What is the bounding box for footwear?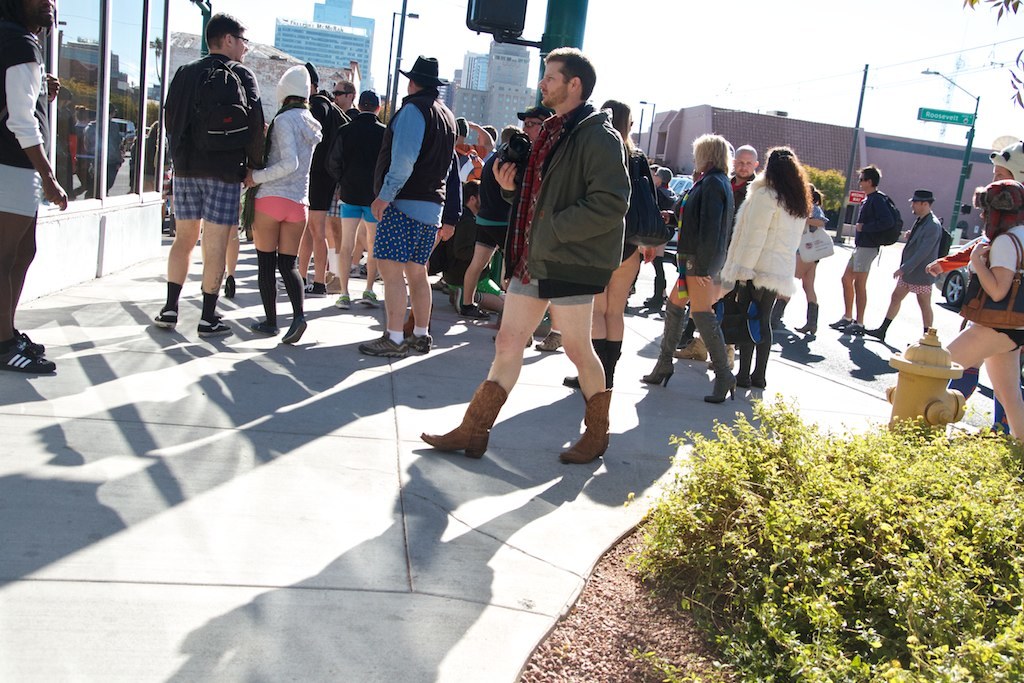
bbox=[708, 371, 737, 400].
